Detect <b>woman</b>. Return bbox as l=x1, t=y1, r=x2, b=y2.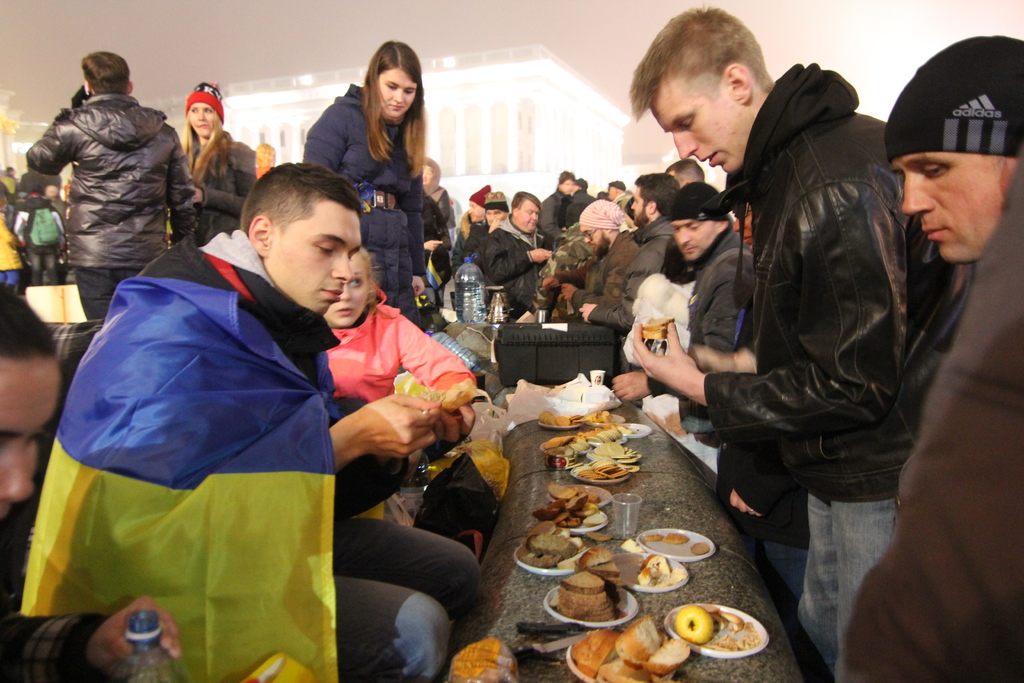
l=175, t=78, r=262, b=253.
